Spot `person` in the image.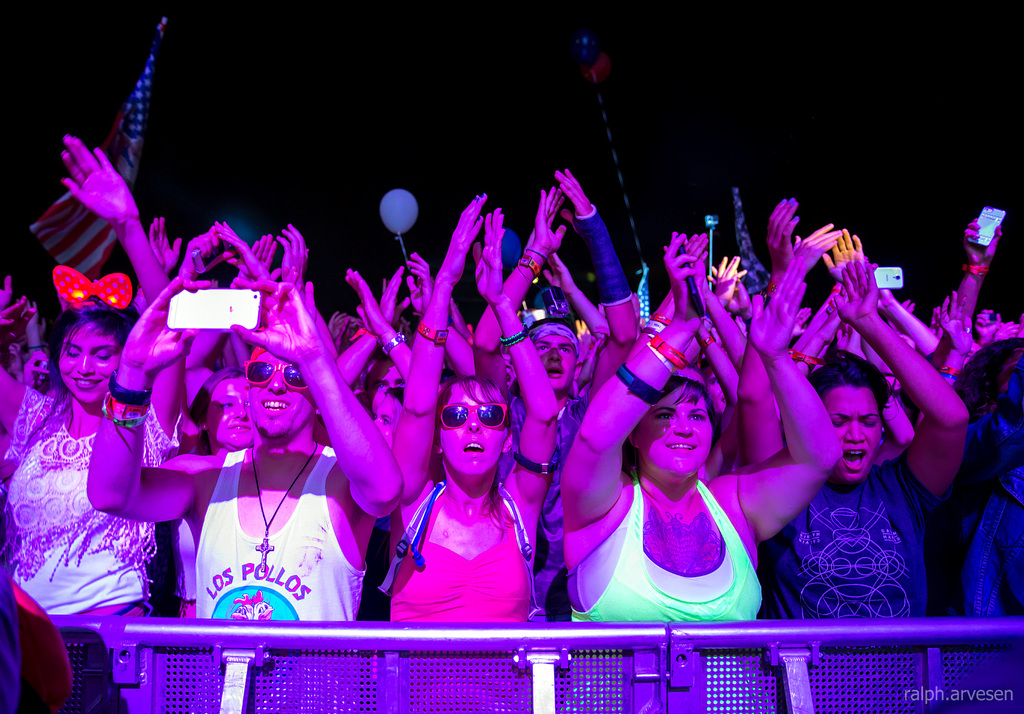
`person` found at bbox=(79, 276, 413, 626).
